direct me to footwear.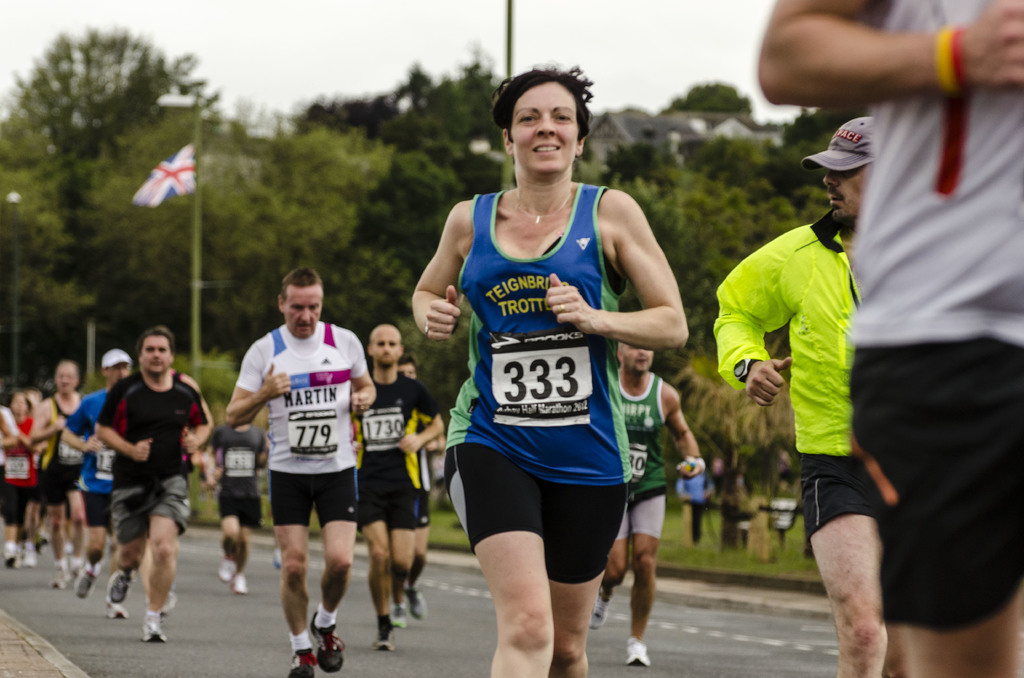
Direction: [408,588,429,621].
